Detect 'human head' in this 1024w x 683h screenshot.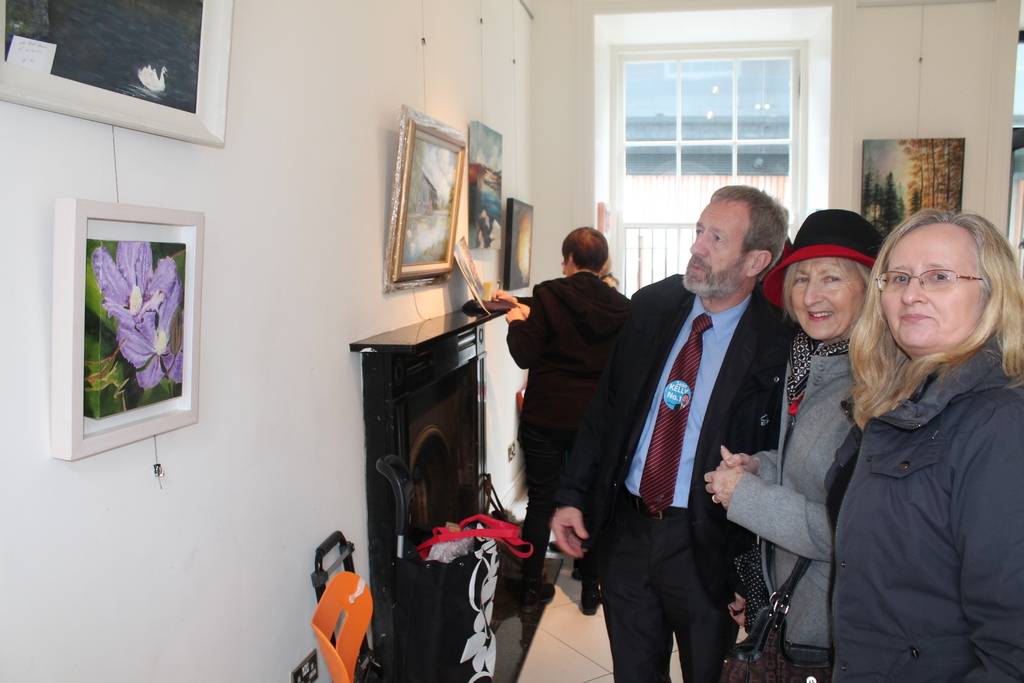
Detection: 557:224:611:276.
